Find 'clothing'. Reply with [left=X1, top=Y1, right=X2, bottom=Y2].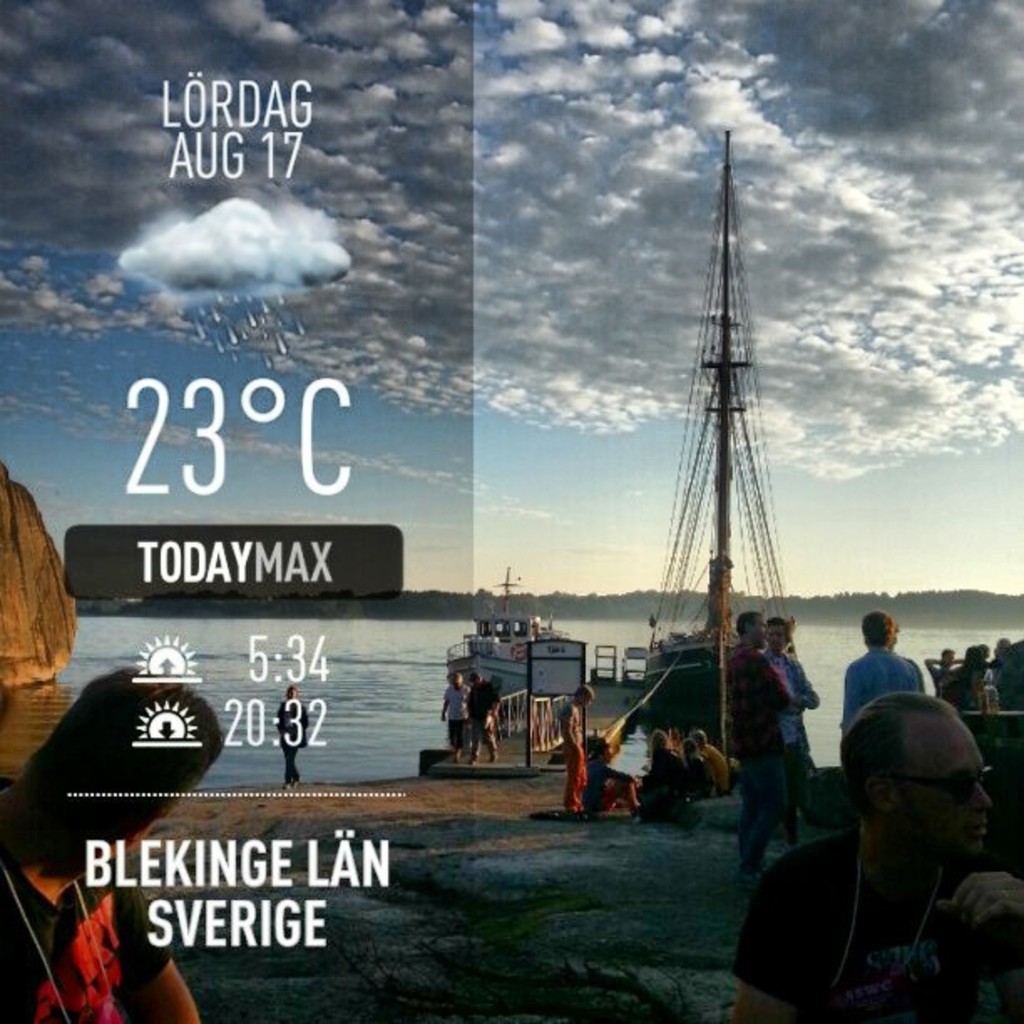
[left=445, top=684, right=480, bottom=756].
